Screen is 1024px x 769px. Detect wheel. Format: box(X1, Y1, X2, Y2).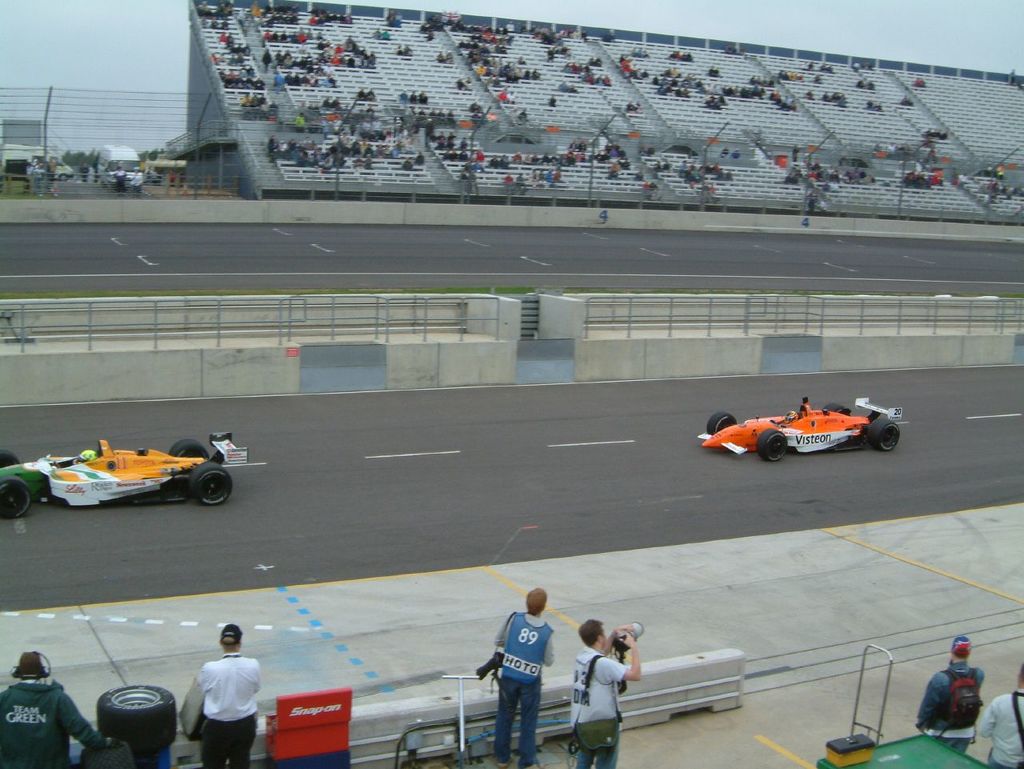
box(166, 442, 206, 458).
